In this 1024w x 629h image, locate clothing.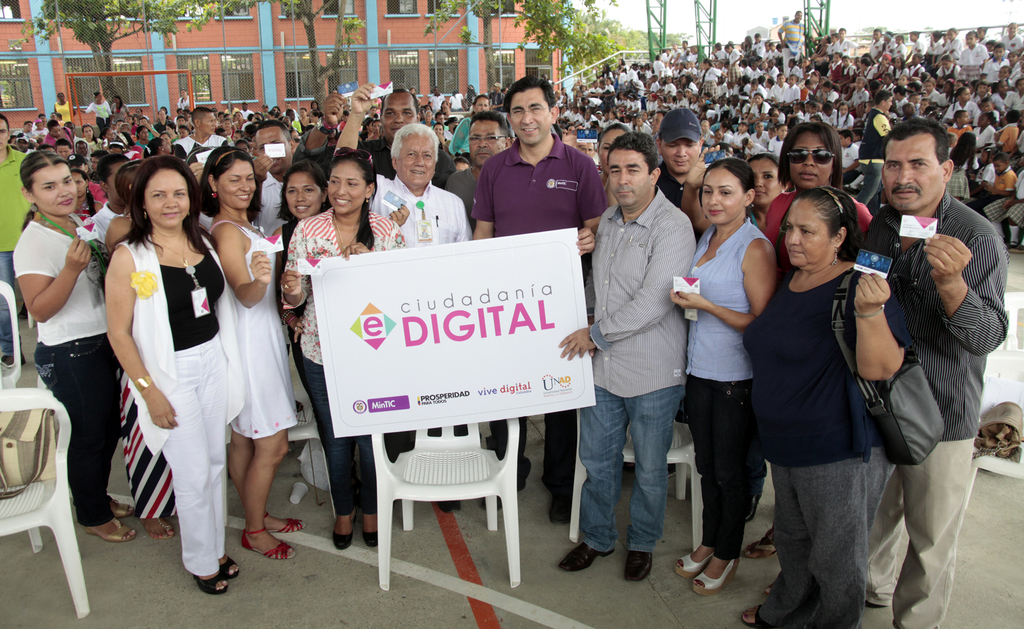
Bounding box: <region>57, 103, 72, 122</region>.
